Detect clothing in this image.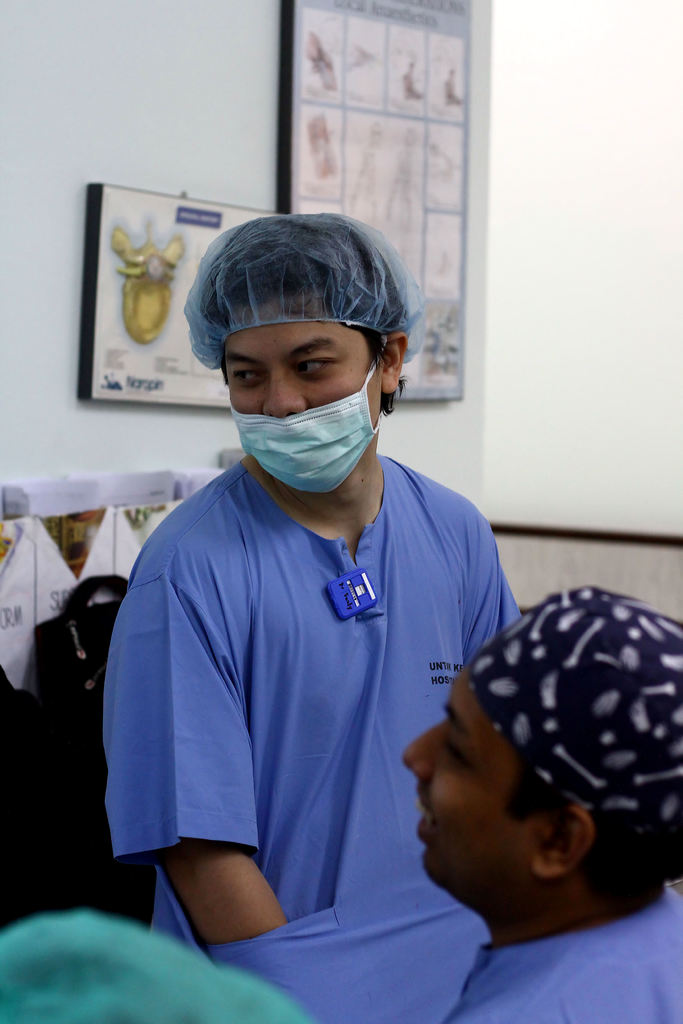
Detection: (443, 886, 682, 1023).
